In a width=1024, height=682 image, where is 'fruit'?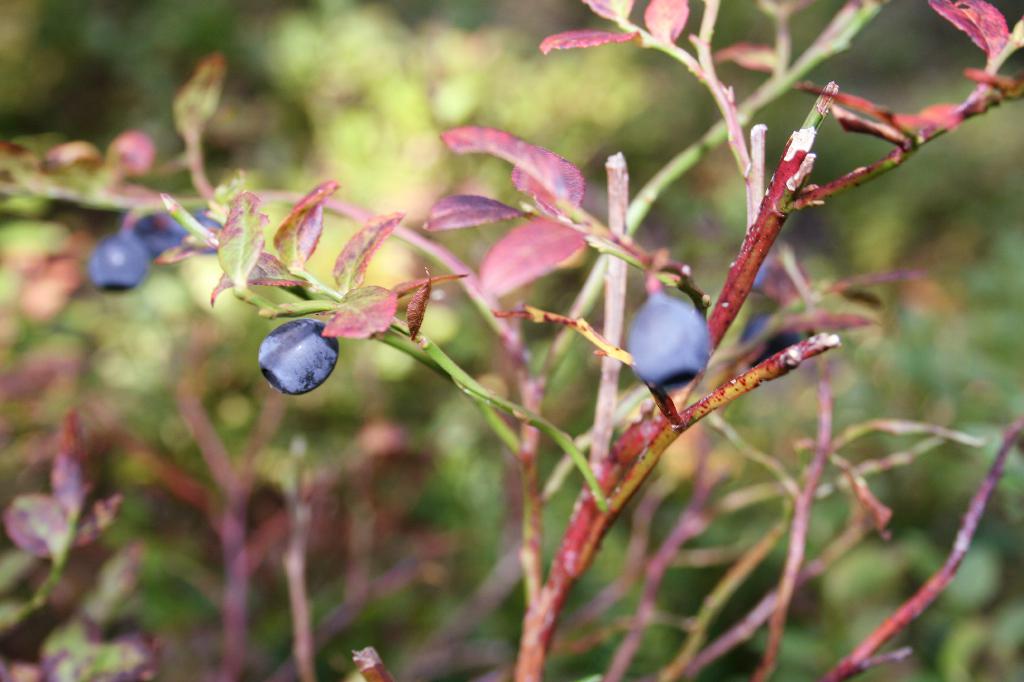
<bbox>81, 230, 147, 290</bbox>.
